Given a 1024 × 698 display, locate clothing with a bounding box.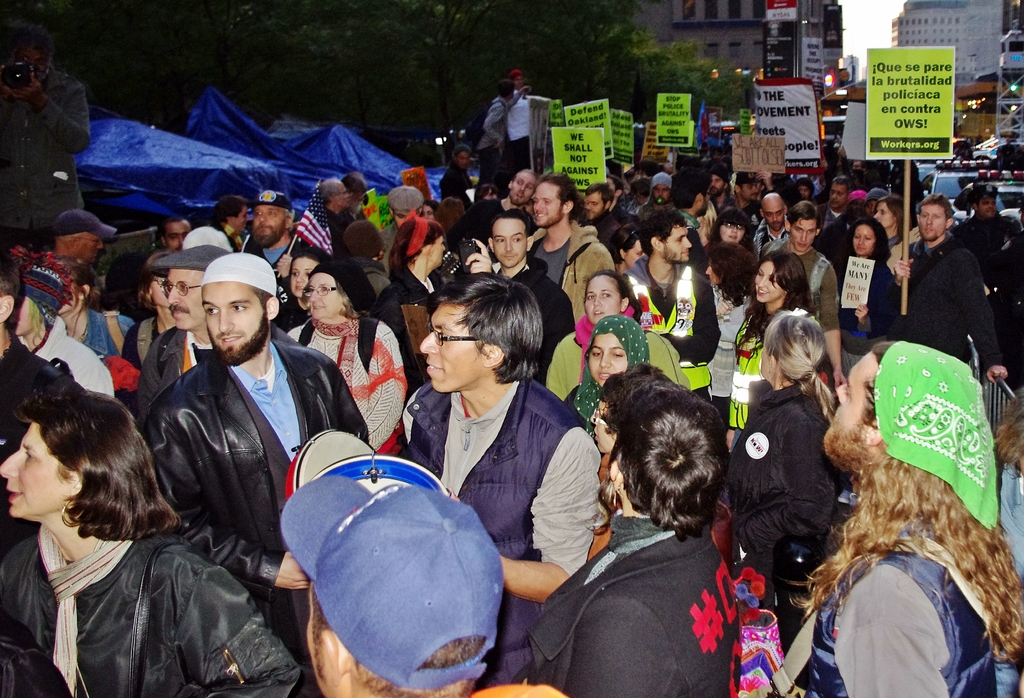
Located: {"x1": 836, "y1": 256, "x2": 898, "y2": 337}.
